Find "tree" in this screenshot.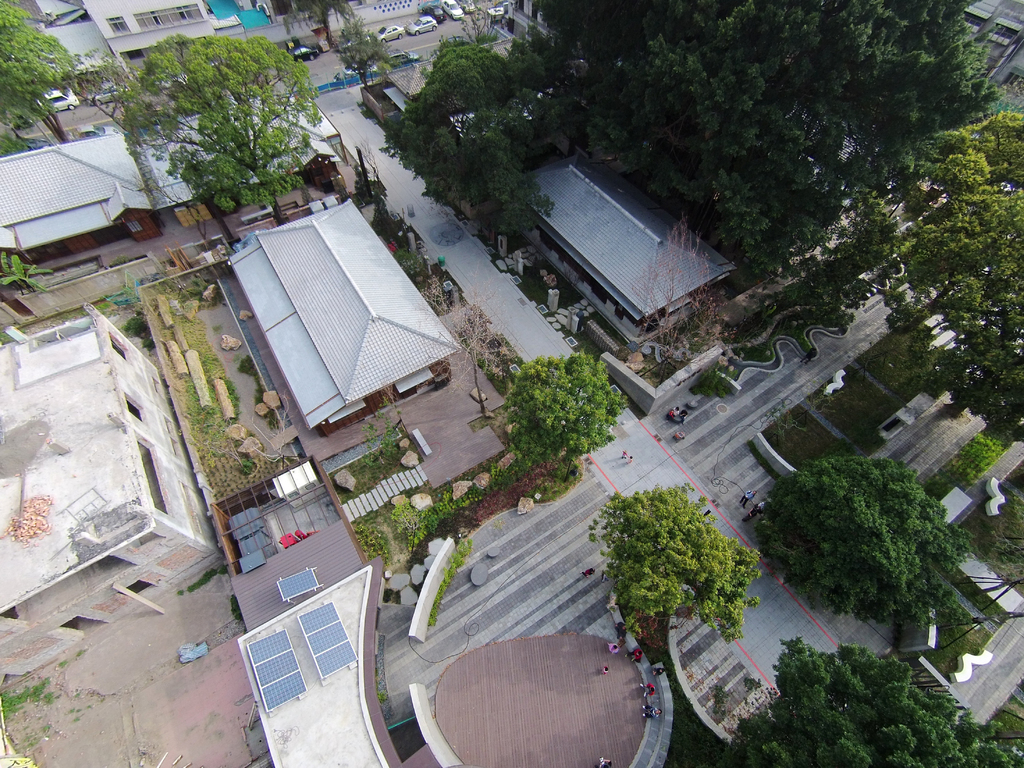
The bounding box for "tree" is bbox=(294, 0, 354, 50).
